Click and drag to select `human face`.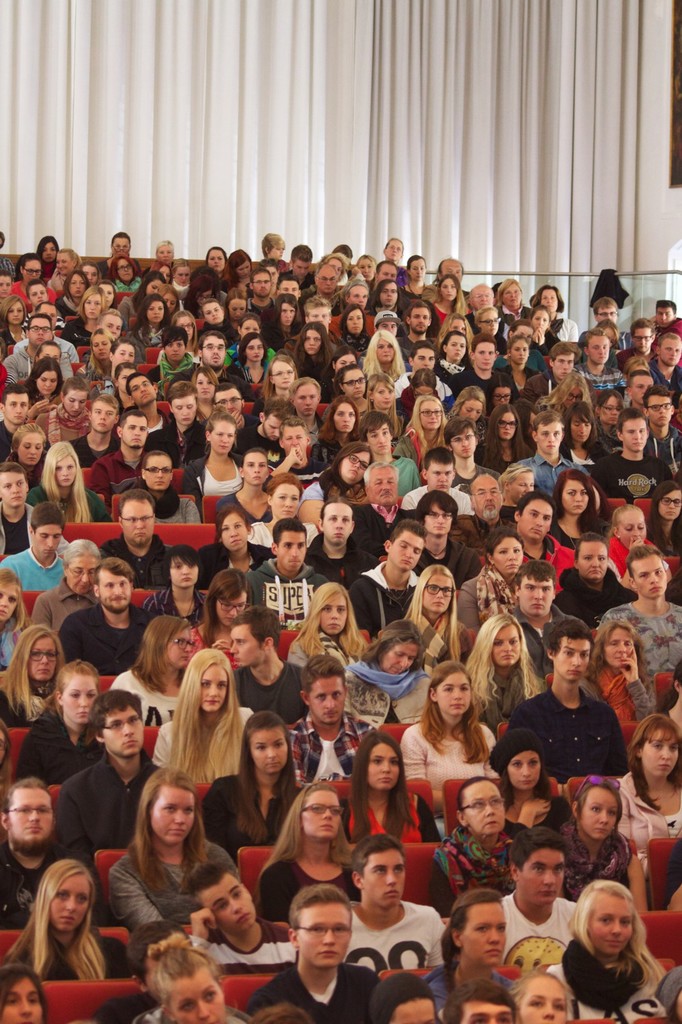
Selection: {"x1": 96, "y1": 310, "x2": 120, "y2": 338}.
